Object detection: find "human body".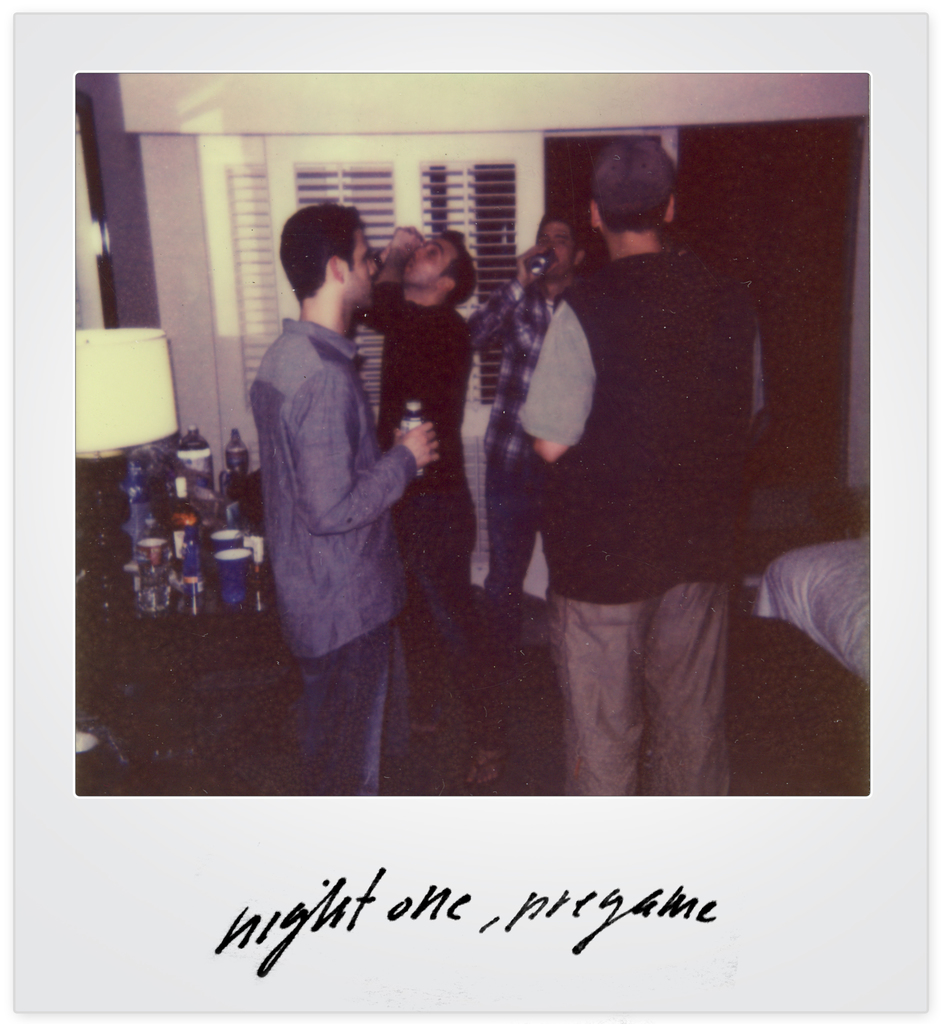
(479,259,591,681).
